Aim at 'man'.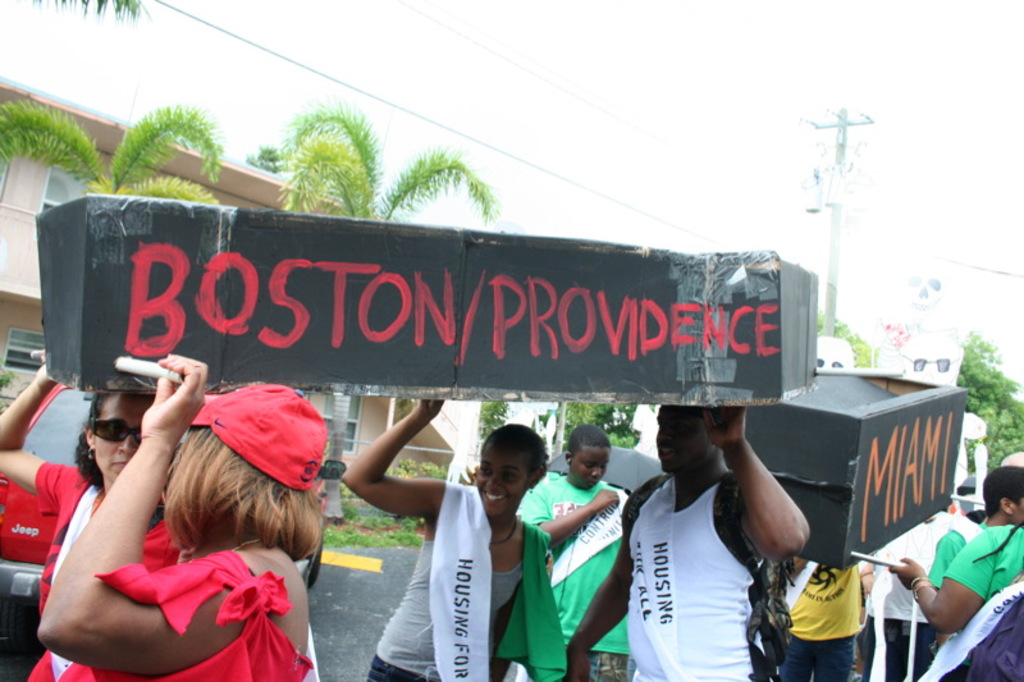
Aimed at Rect(518, 426, 646, 681).
